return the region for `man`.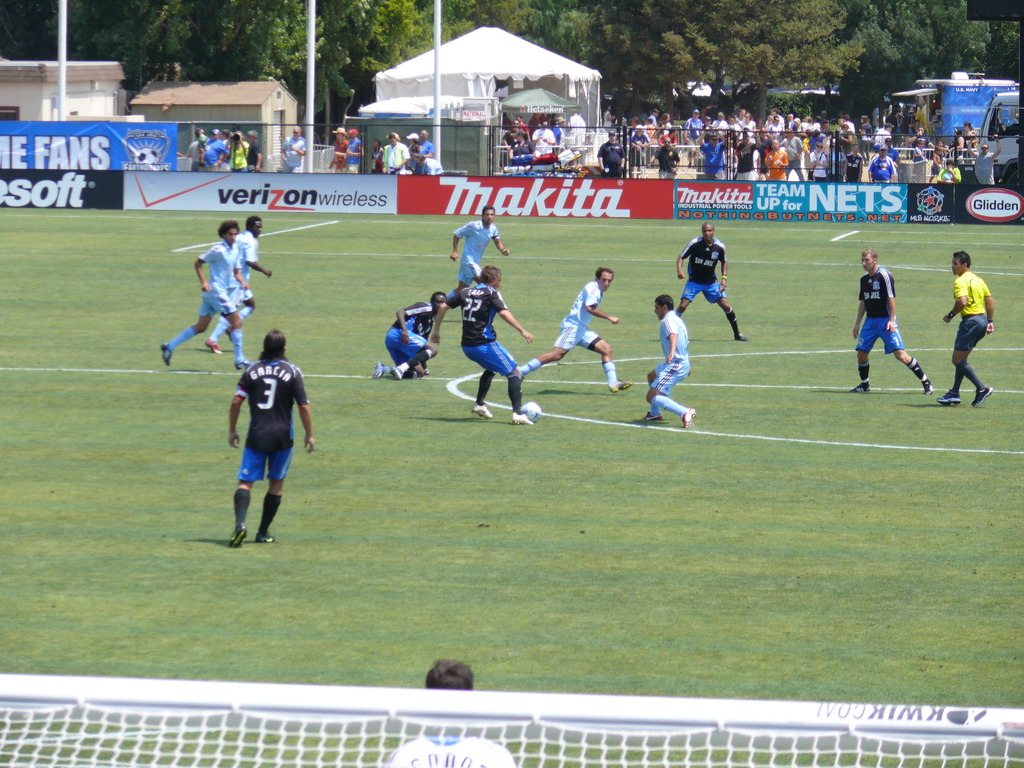
left=369, top=287, right=445, bottom=379.
